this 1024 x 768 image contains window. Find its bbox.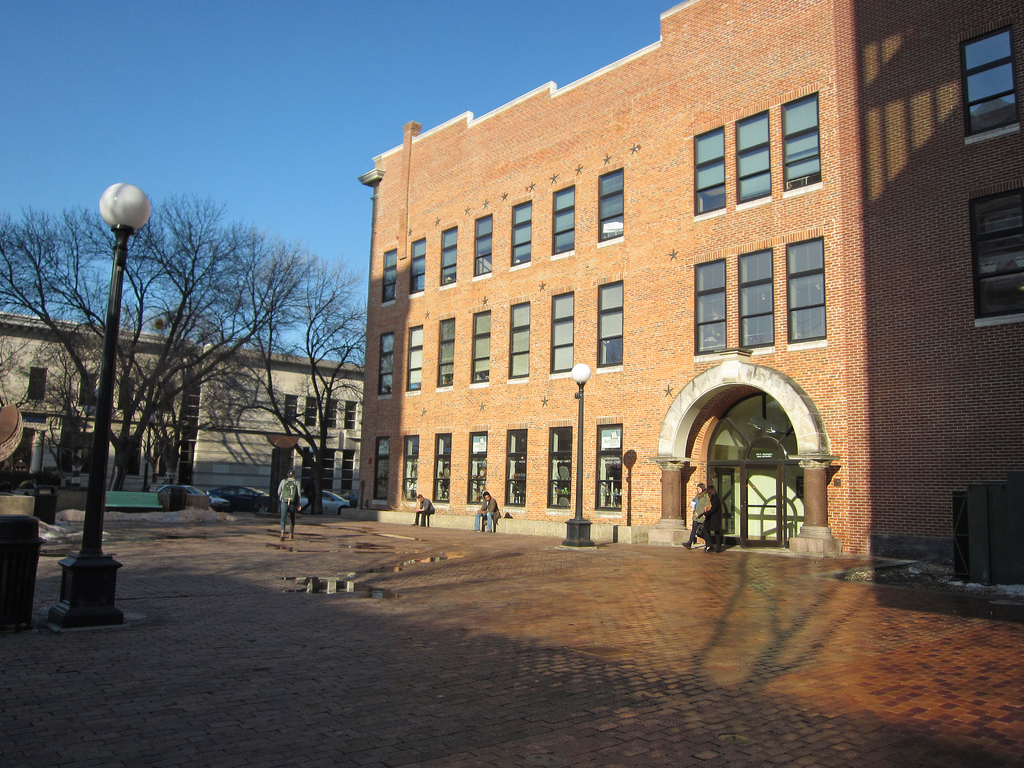
511 301 528 381.
